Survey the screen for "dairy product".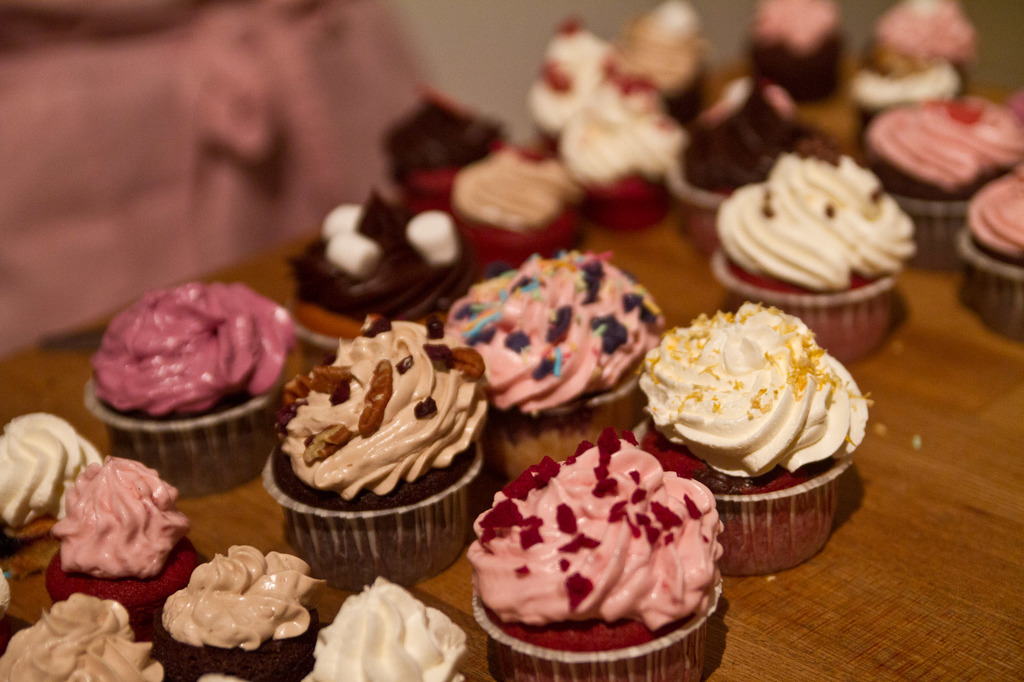
Survey found: bbox=[865, 5, 981, 77].
